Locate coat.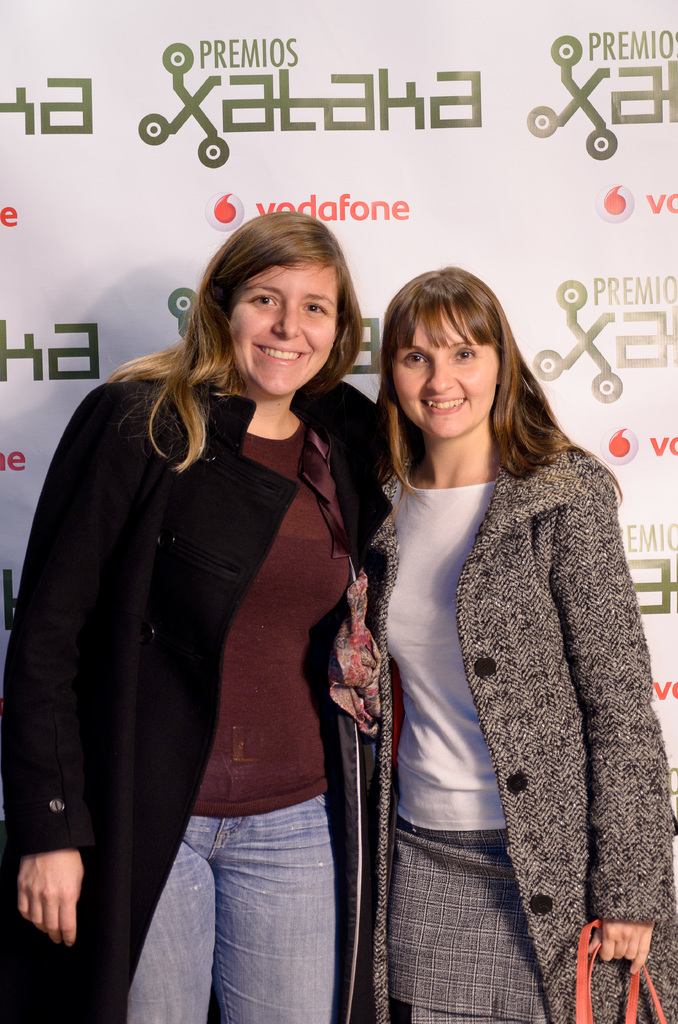
Bounding box: 0/335/387/1023.
